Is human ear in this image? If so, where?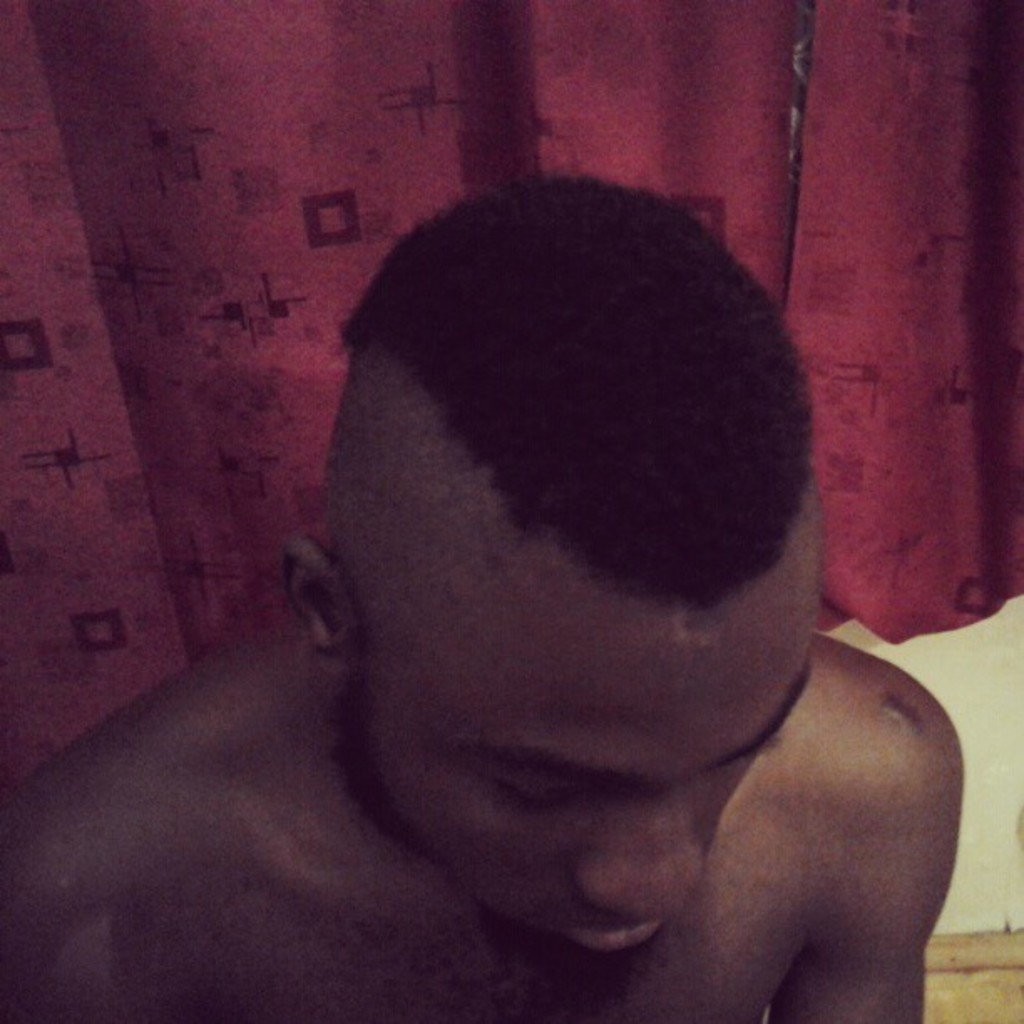
Yes, at 273,532,375,691.
